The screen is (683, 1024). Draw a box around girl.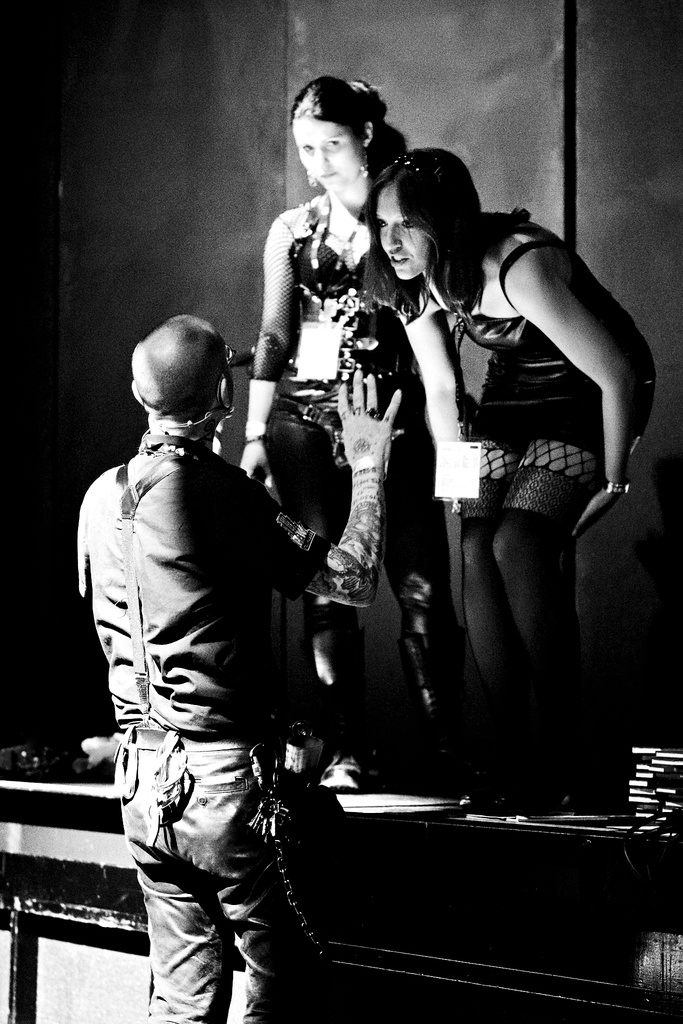
229 70 477 795.
